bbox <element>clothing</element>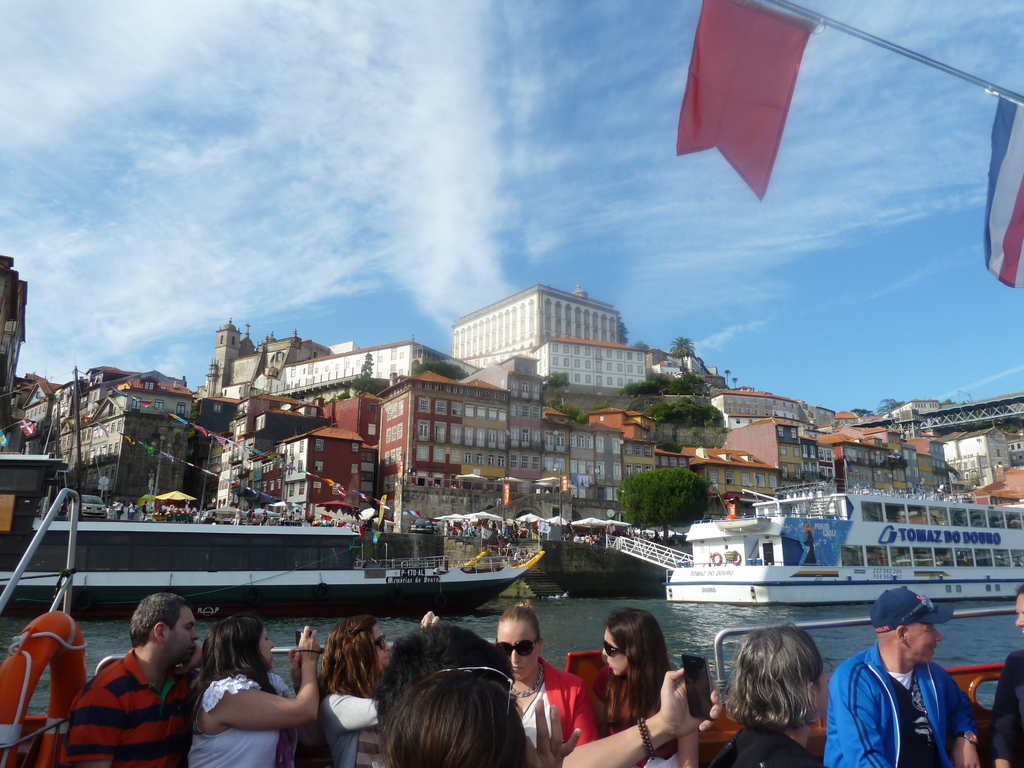
bbox(525, 657, 593, 765)
